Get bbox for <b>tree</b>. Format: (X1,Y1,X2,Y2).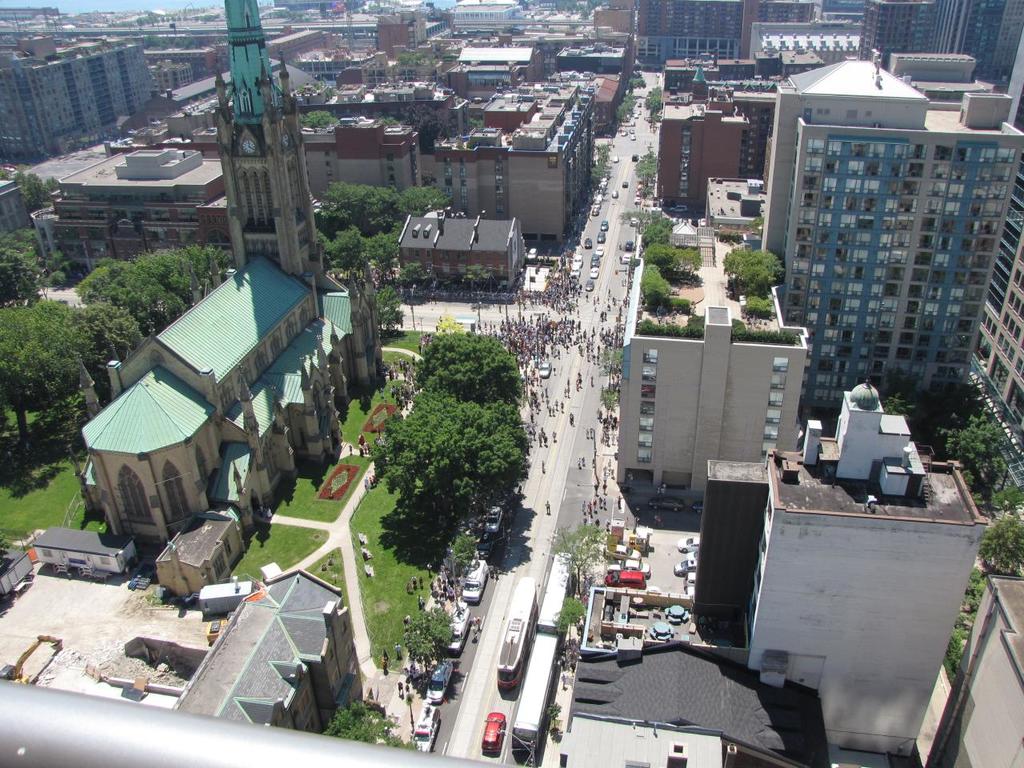
(103,15,215,31).
